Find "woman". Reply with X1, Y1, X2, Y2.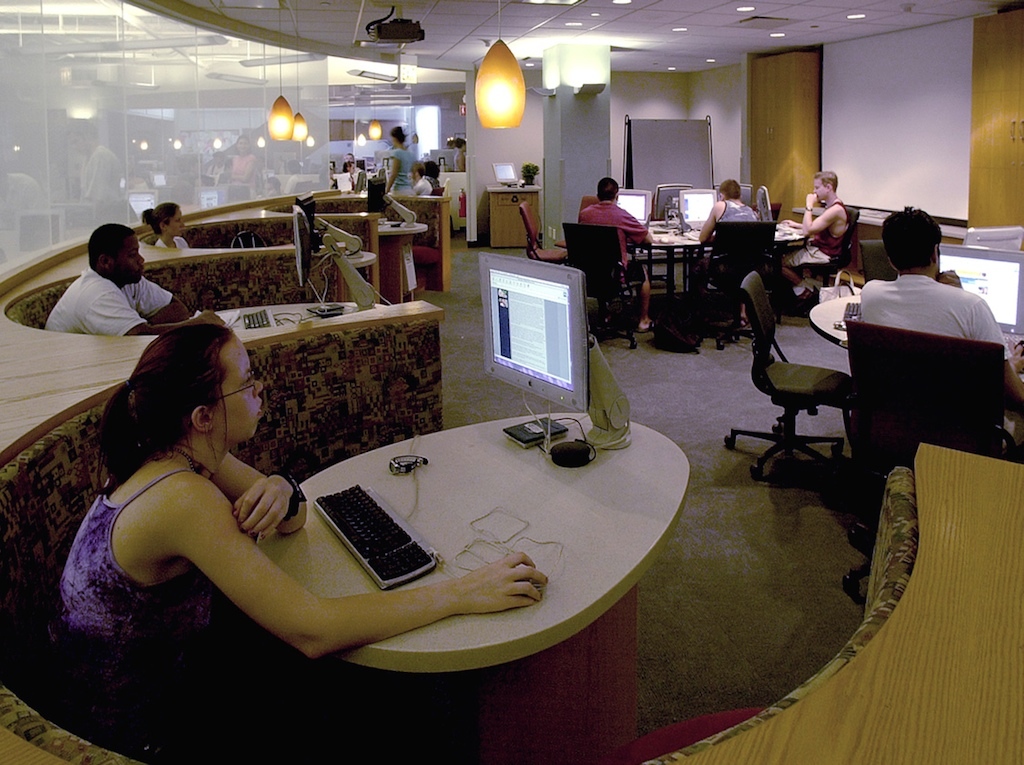
385, 124, 414, 195.
